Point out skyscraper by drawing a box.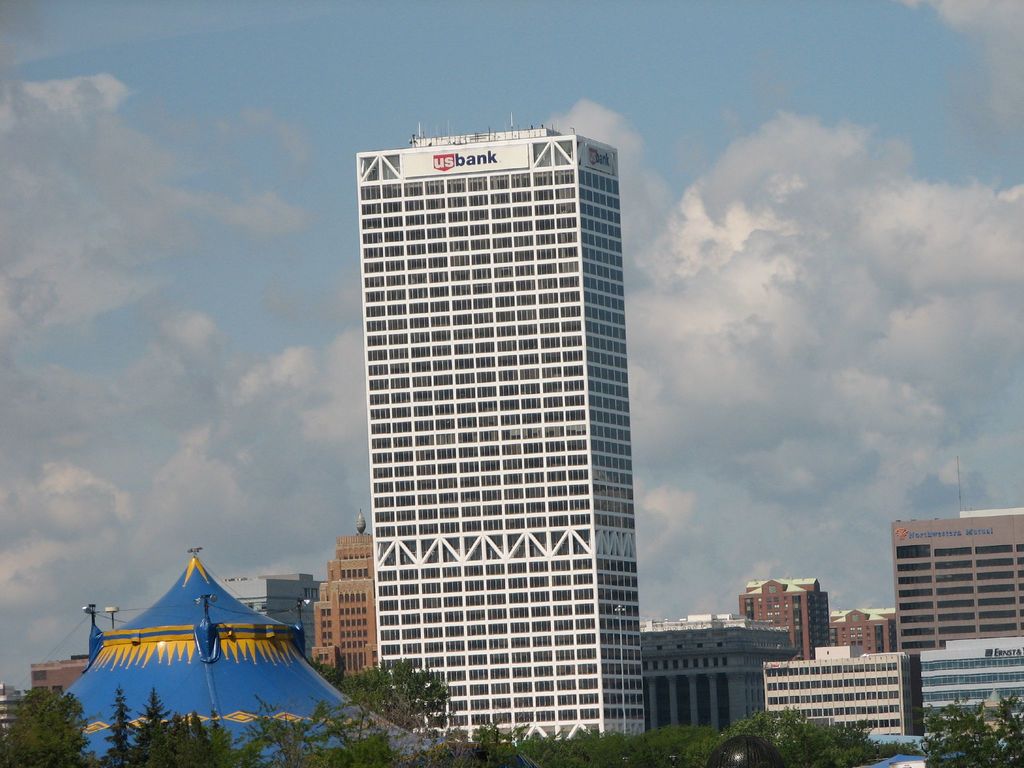
bbox(768, 641, 943, 751).
